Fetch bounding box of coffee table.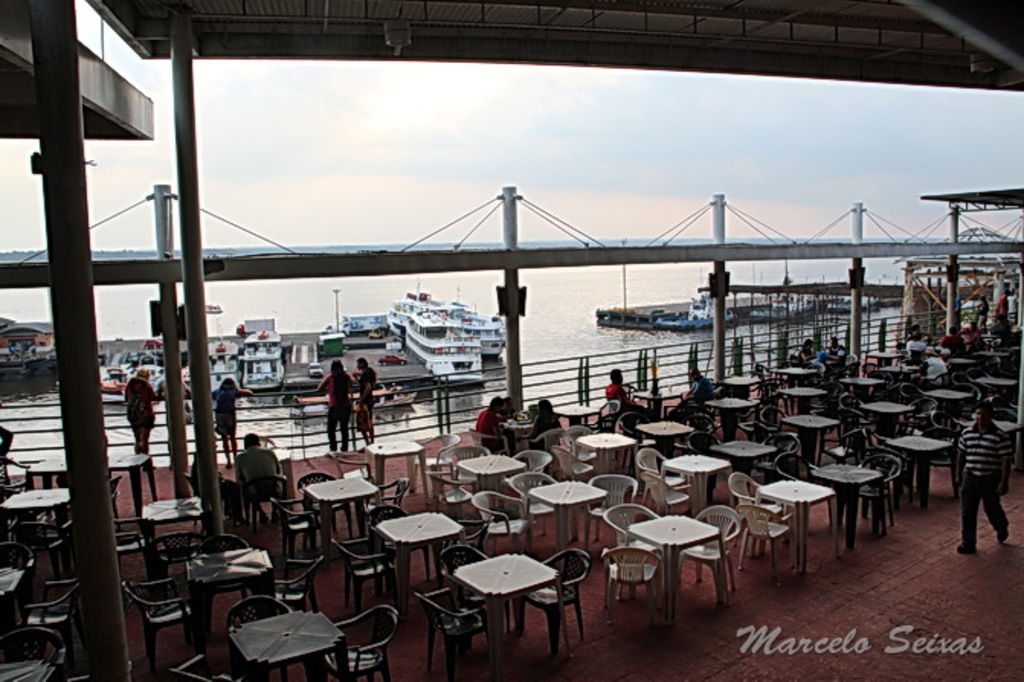
Bbox: locate(838, 372, 871, 397).
